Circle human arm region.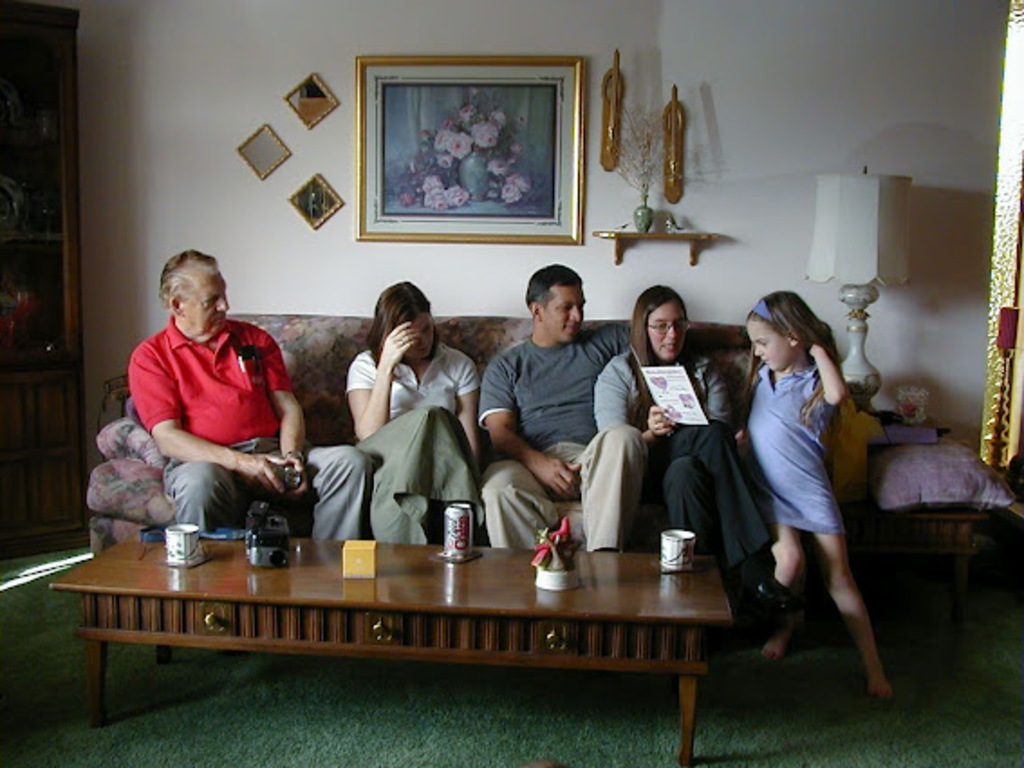
Region: 482/367/578/499.
